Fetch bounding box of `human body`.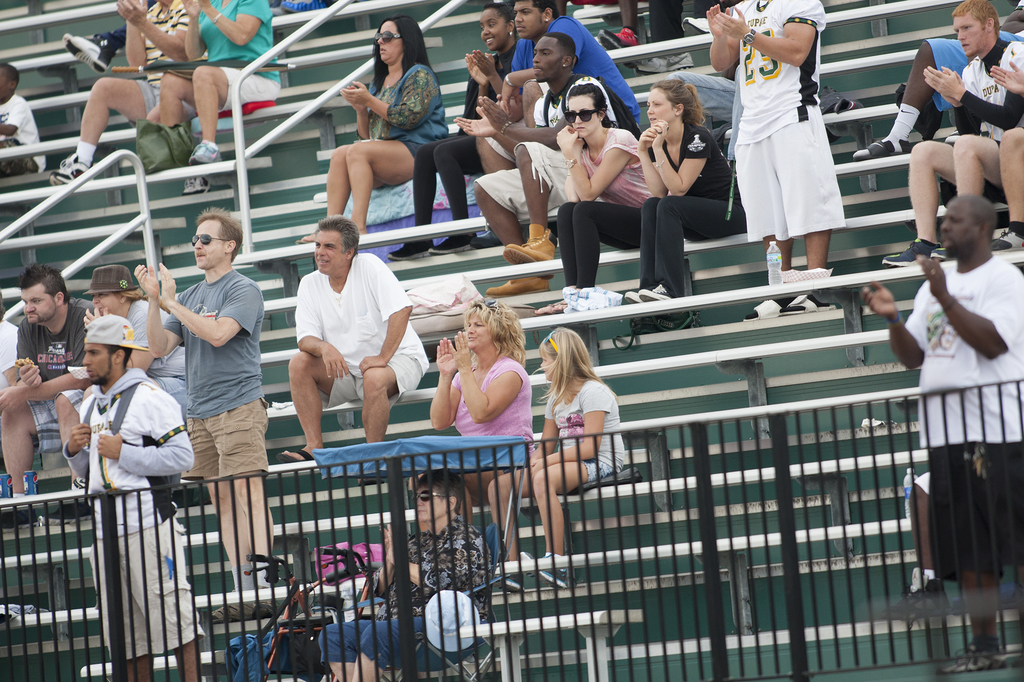
Bbox: crop(847, 5, 1023, 161).
